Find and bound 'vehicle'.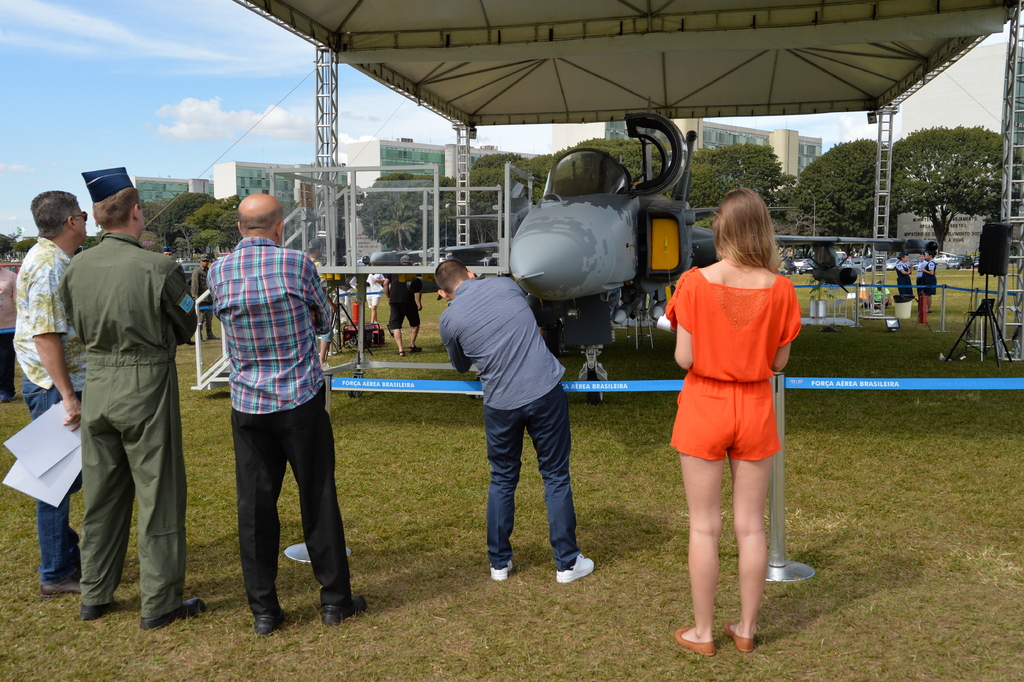
Bound: 440 113 941 367.
